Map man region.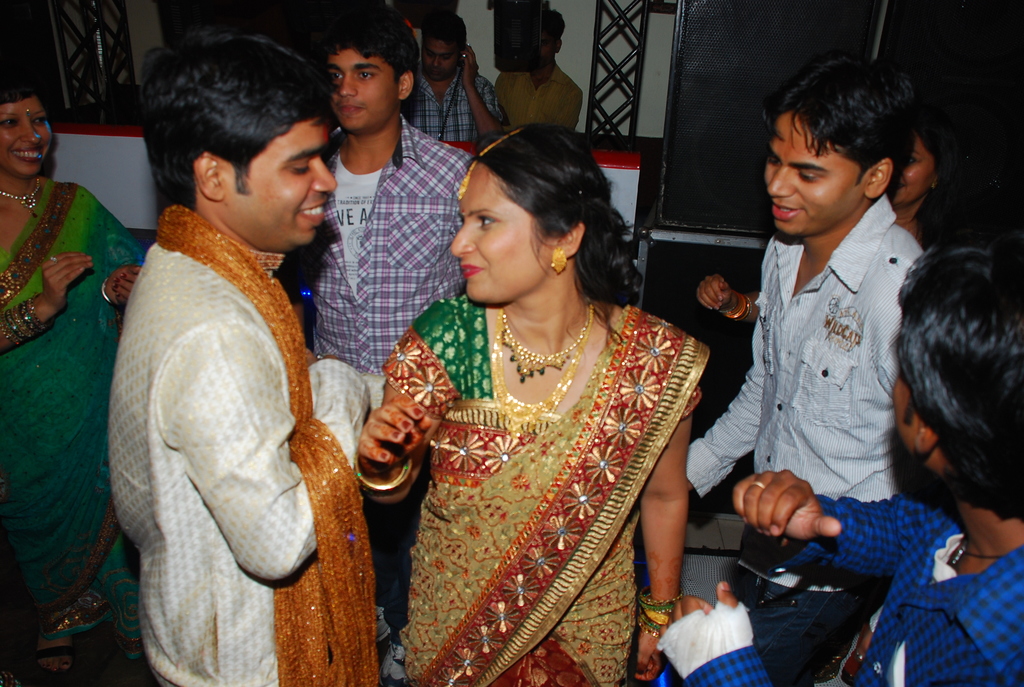
Mapped to [101, 38, 377, 686].
